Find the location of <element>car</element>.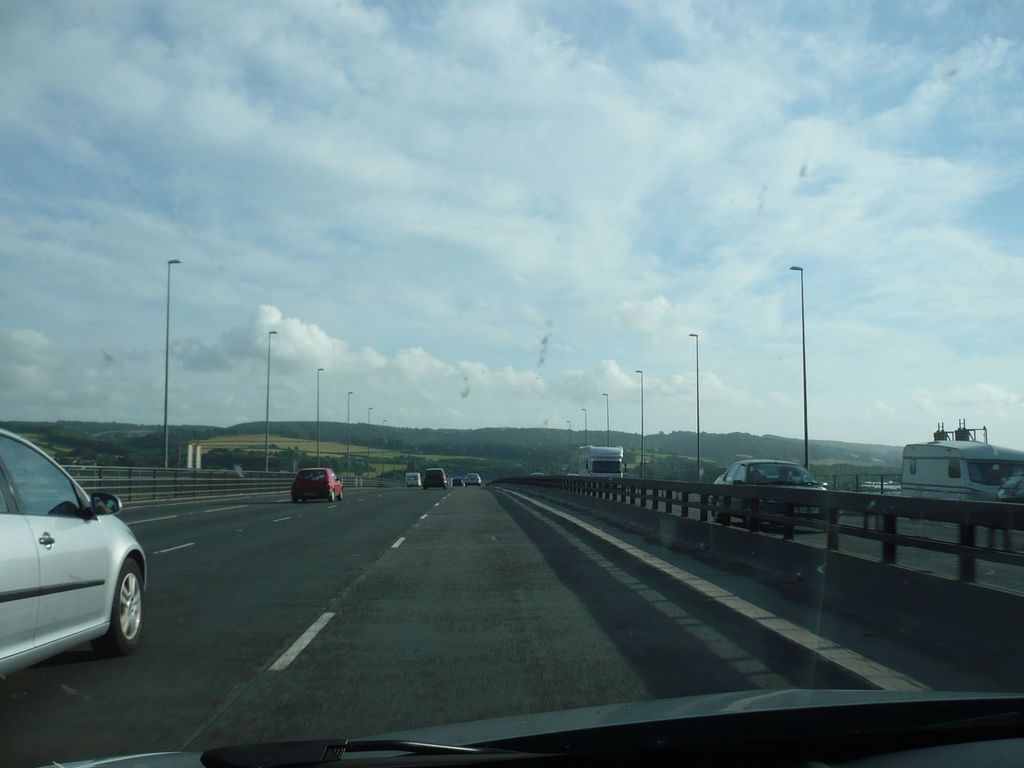
Location: BBox(700, 455, 838, 526).
